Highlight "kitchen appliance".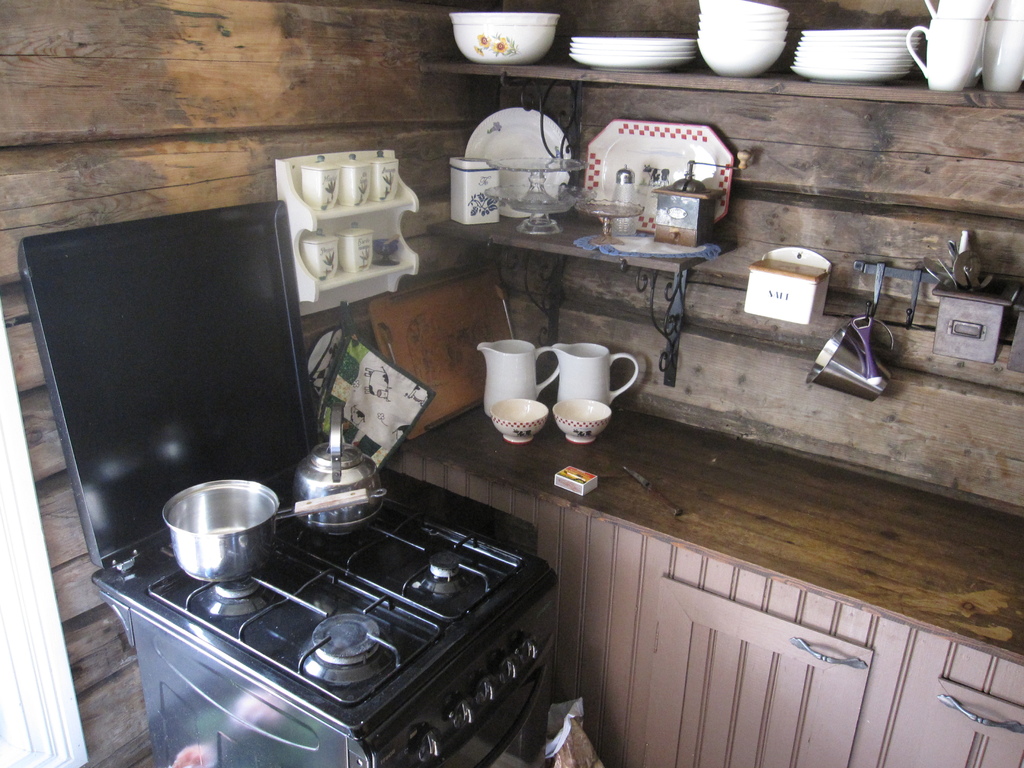
Highlighted region: BBox(479, 338, 560, 421).
